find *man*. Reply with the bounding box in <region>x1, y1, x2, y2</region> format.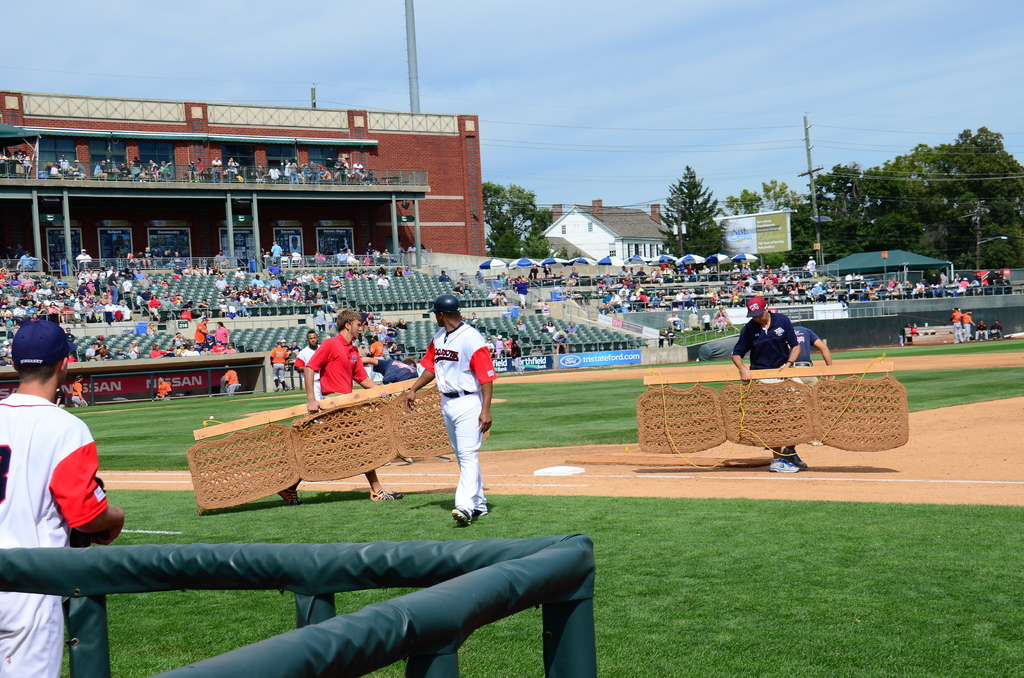
<region>756, 265, 765, 273</region>.
